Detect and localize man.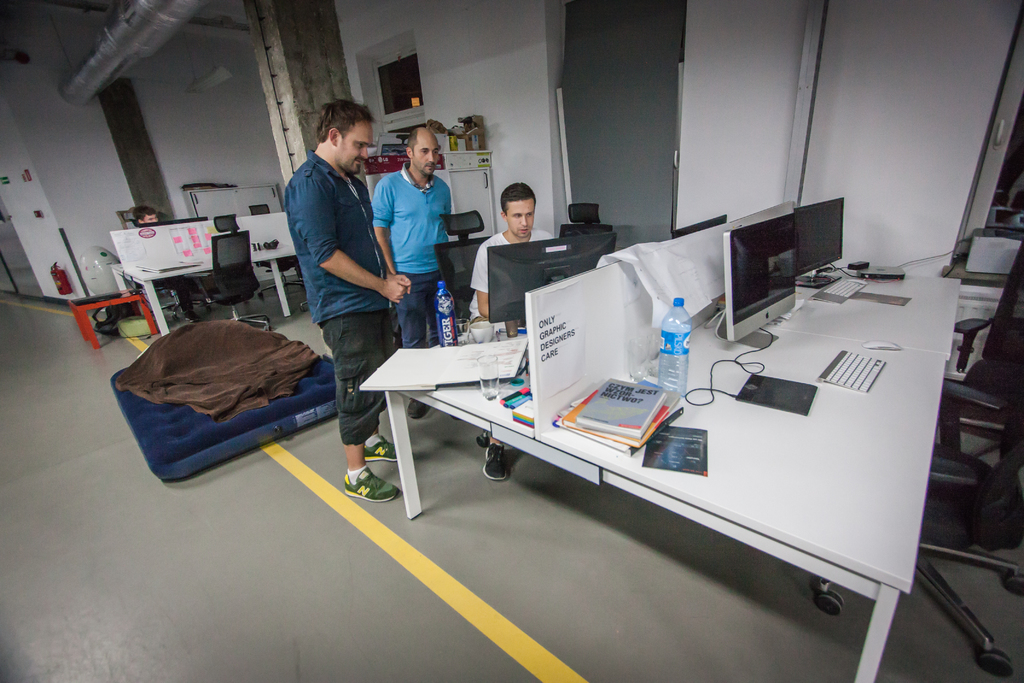
Localized at [left=278, top=95, right=415, bottom=514].
